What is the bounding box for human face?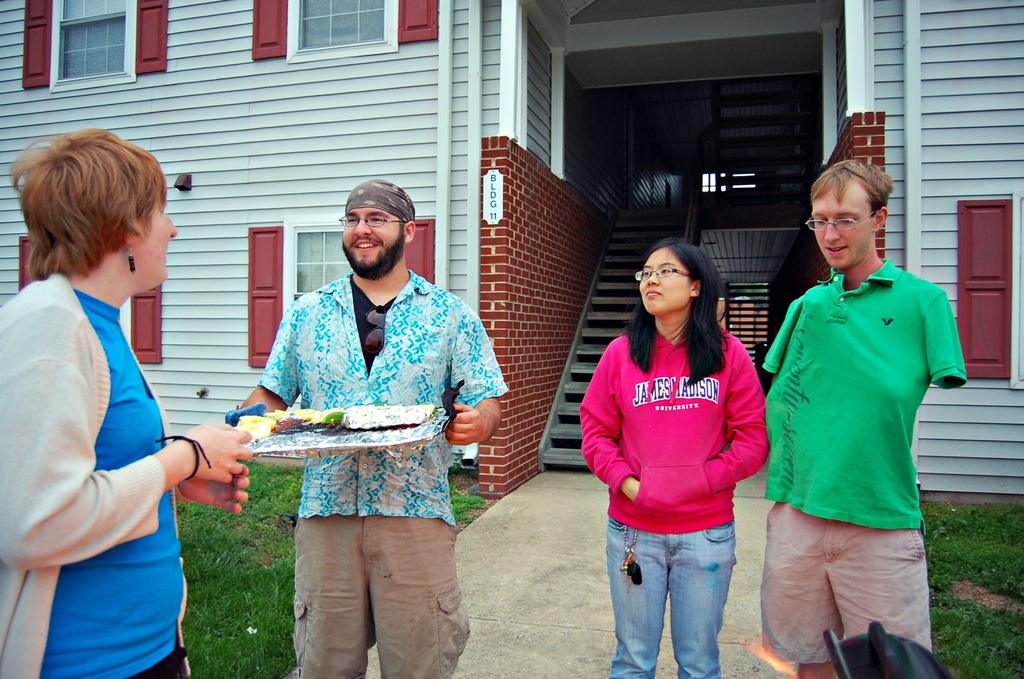
bbox=(143, 197, 175, 280).
